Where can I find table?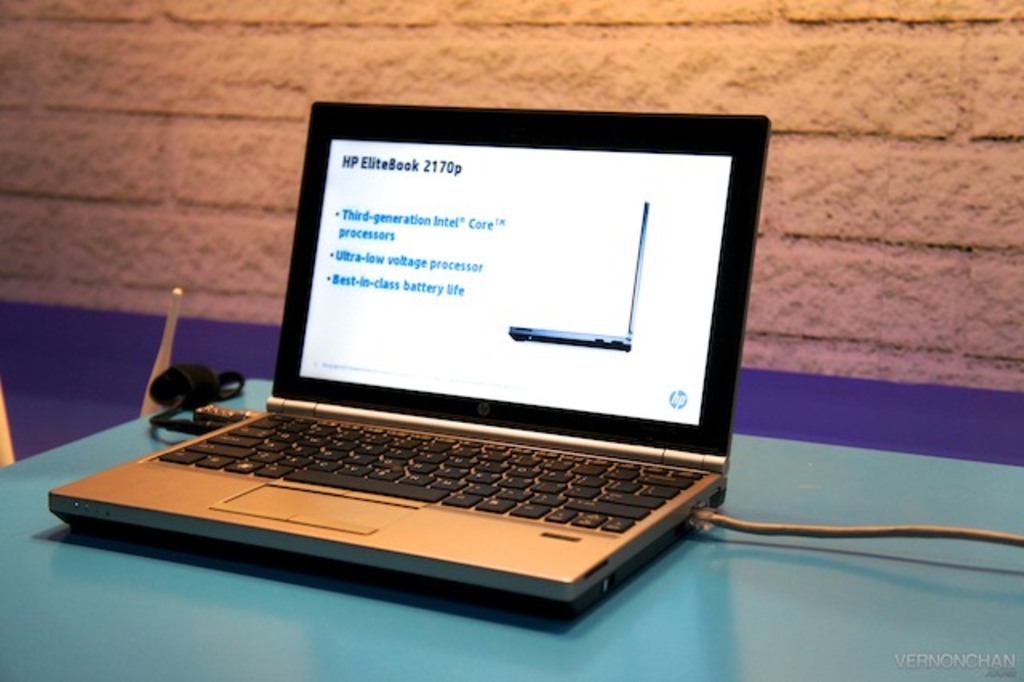
You can find it at <region>0, 360, 1022, 680</region>.
